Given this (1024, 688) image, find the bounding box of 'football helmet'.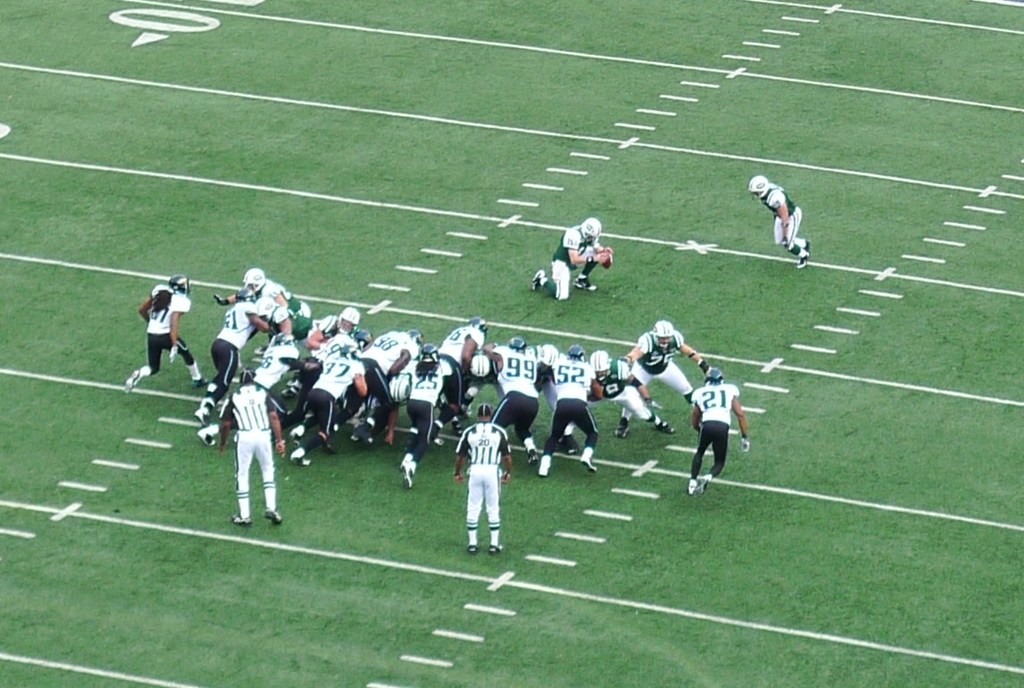
(417,342,444,369).
